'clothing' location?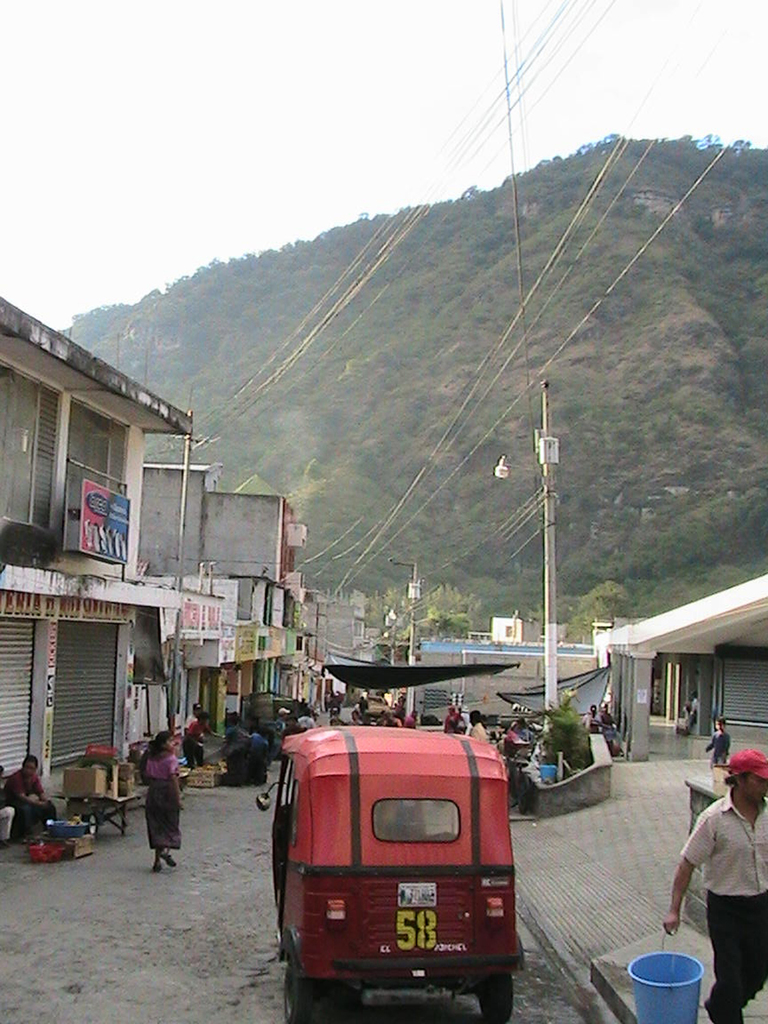
(x1=179, y1=724, x2=212, y2=774)
